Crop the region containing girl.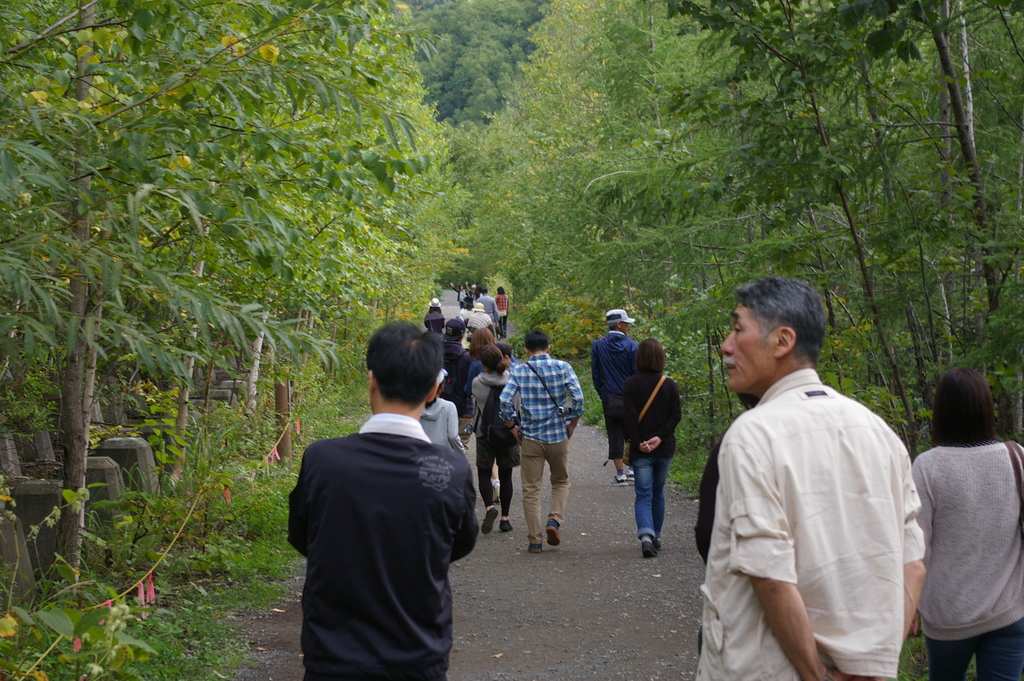
Crop region: crop(468, 343, 521, 536).
